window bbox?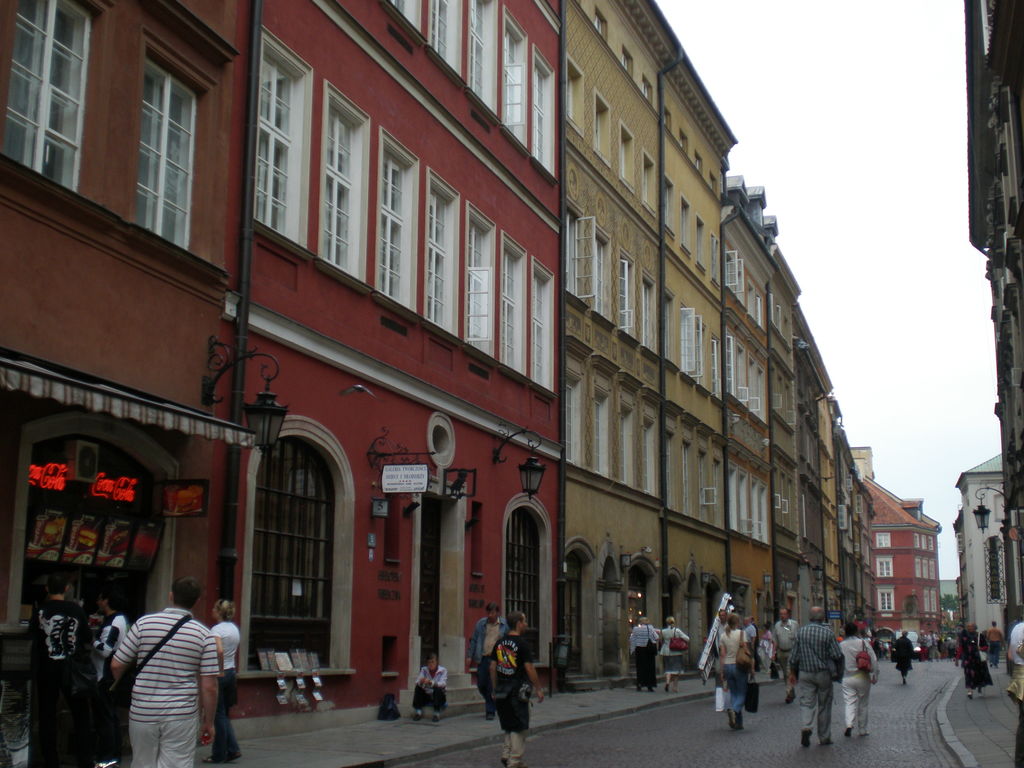
l=529, t=257, r=555, b=388
